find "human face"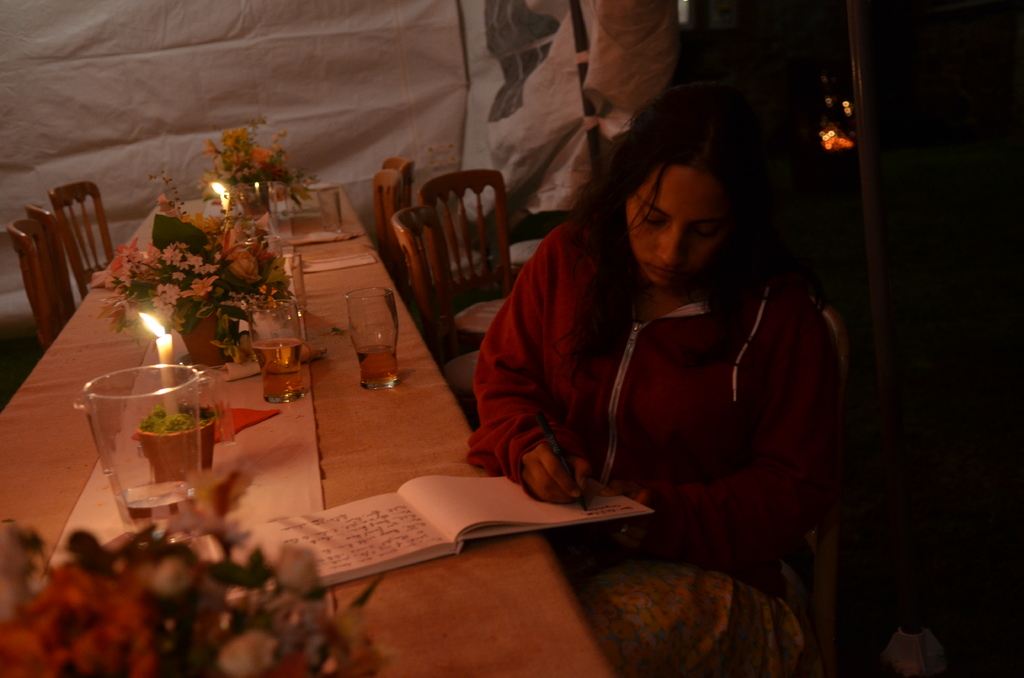
(x1=623, y1=165, x2=733, y2=295)
